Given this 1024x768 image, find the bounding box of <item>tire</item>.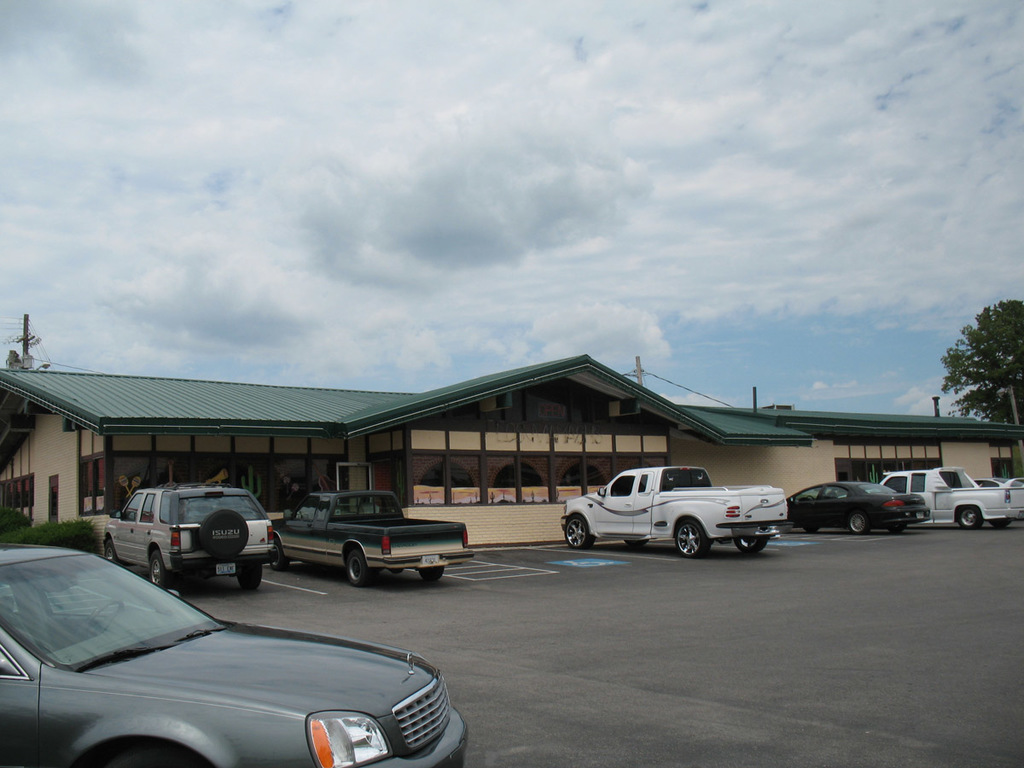
locate(990, 519, 1009, 527).
